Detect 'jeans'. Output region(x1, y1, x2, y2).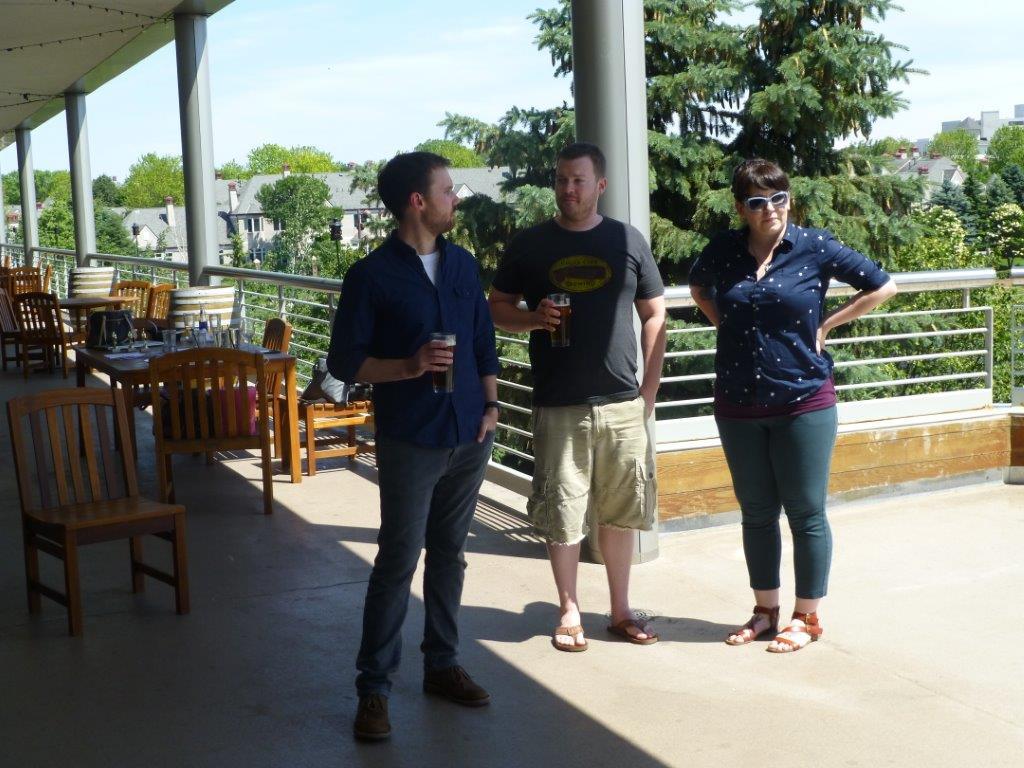
region(356, 440, 495, 698).
